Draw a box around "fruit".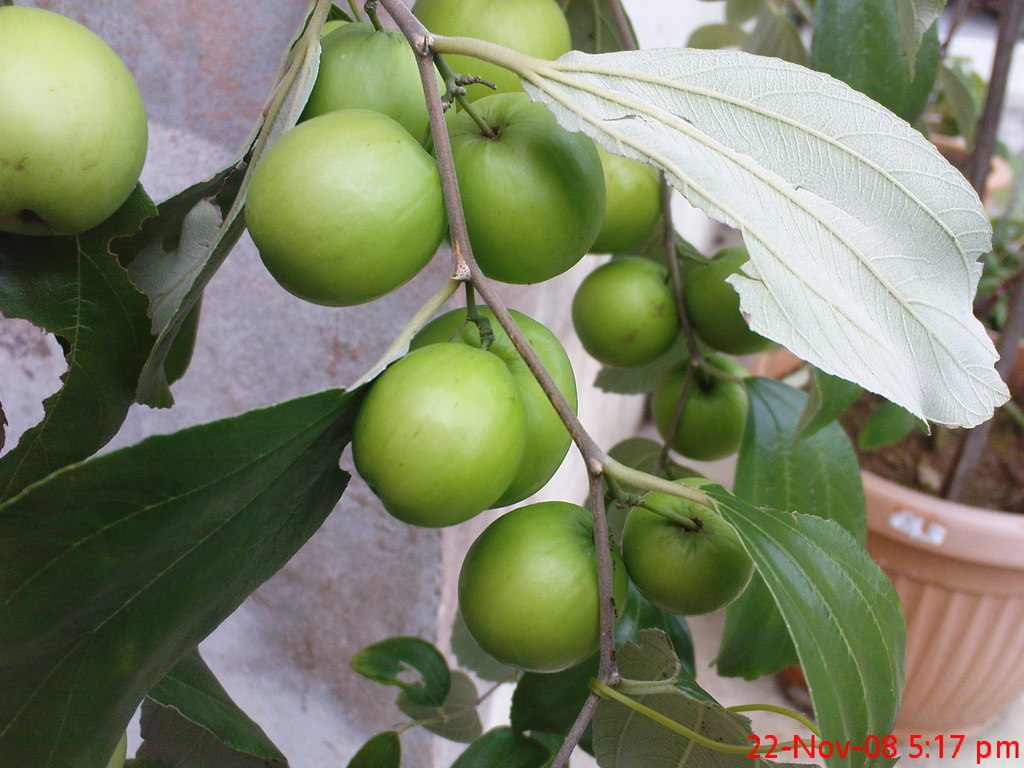
detection(0, 0, 148, 239).
